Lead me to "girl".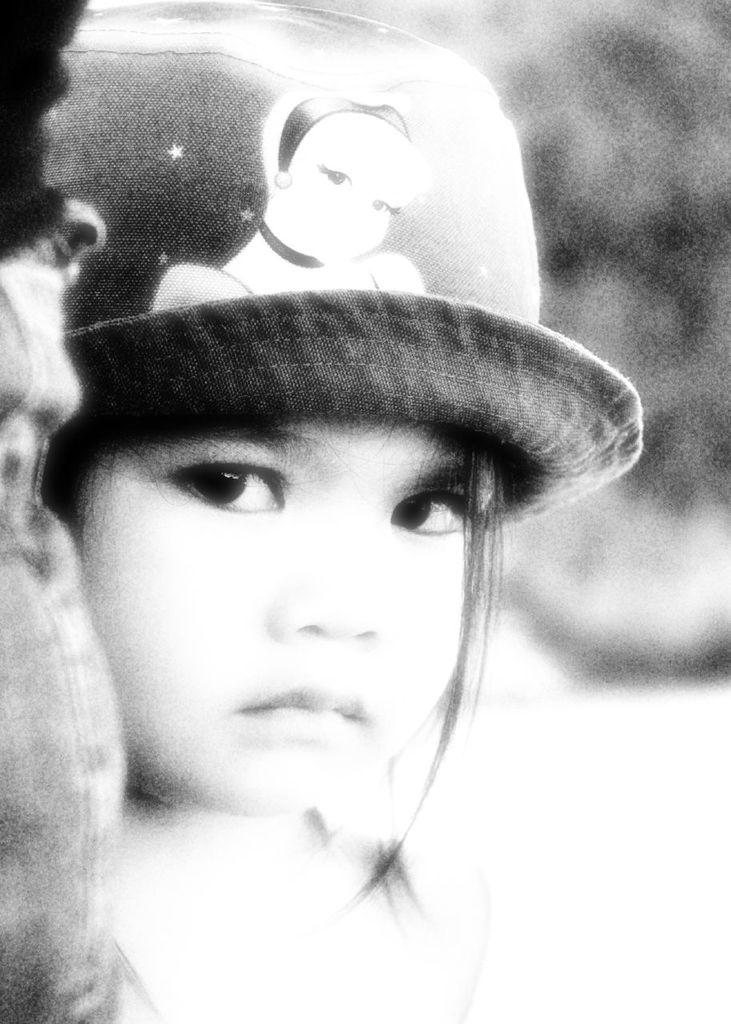
Lead to bbox=(0, 0, 641, 1022).
